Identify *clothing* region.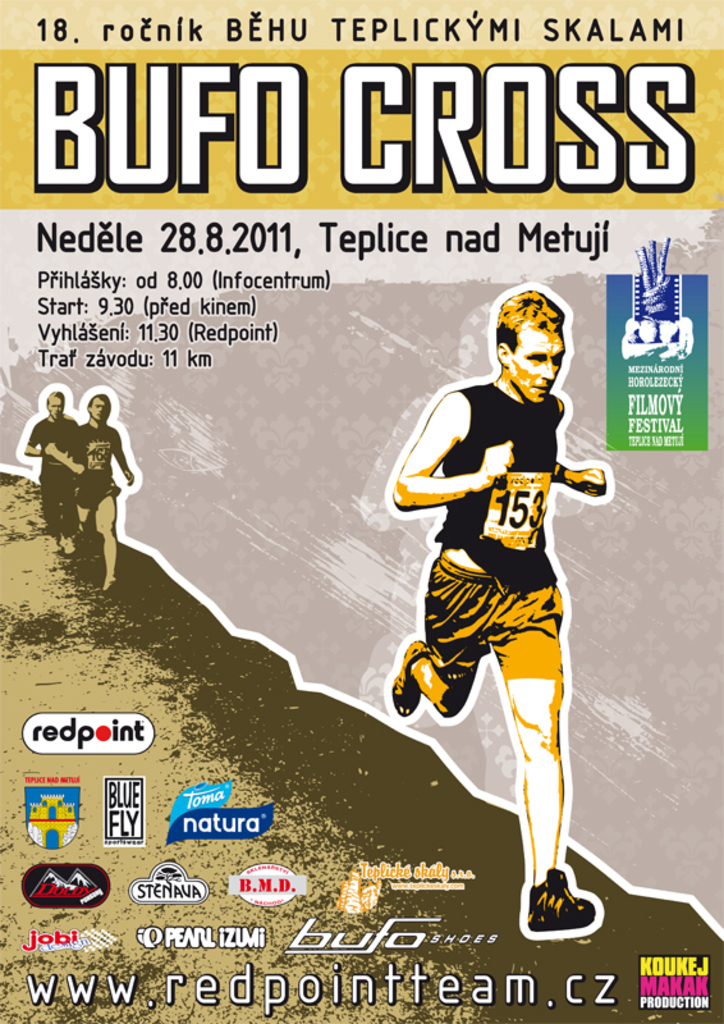
Region: locate(400, 401, 578, 791).
